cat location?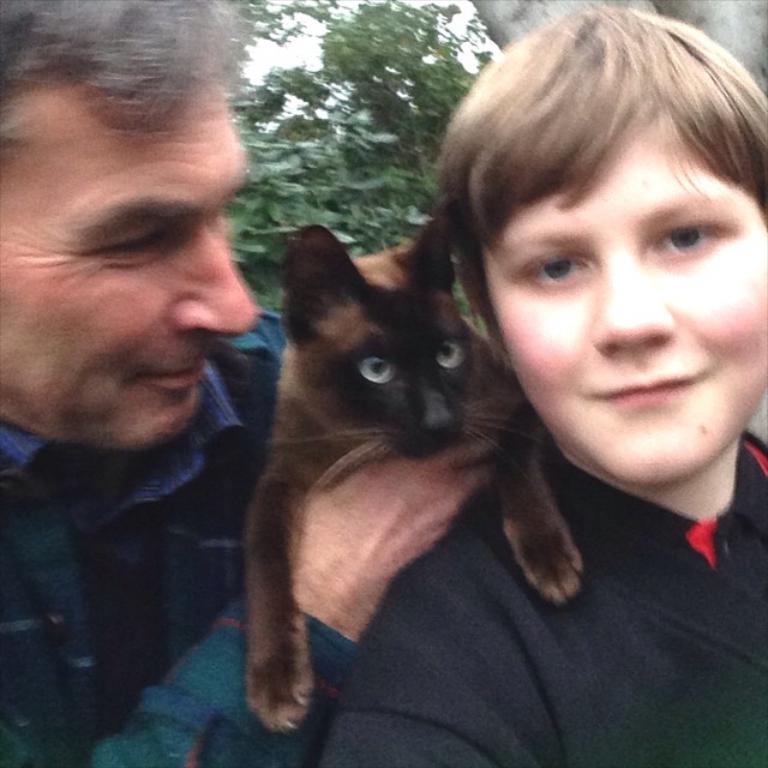
<region>244, 192, 584, 734</region>
